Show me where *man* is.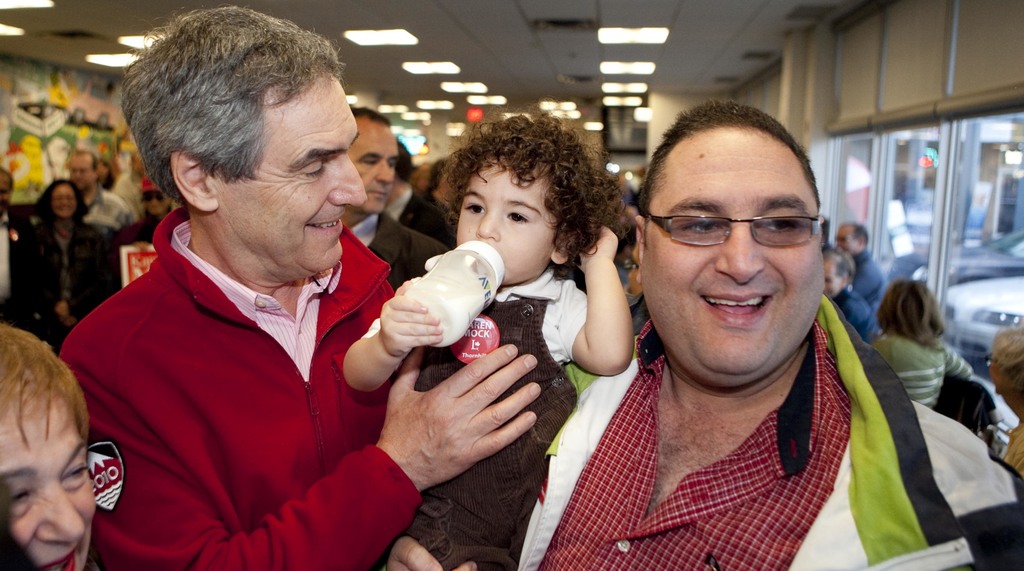
*man* is at box(417, 101, 1023, 570).
